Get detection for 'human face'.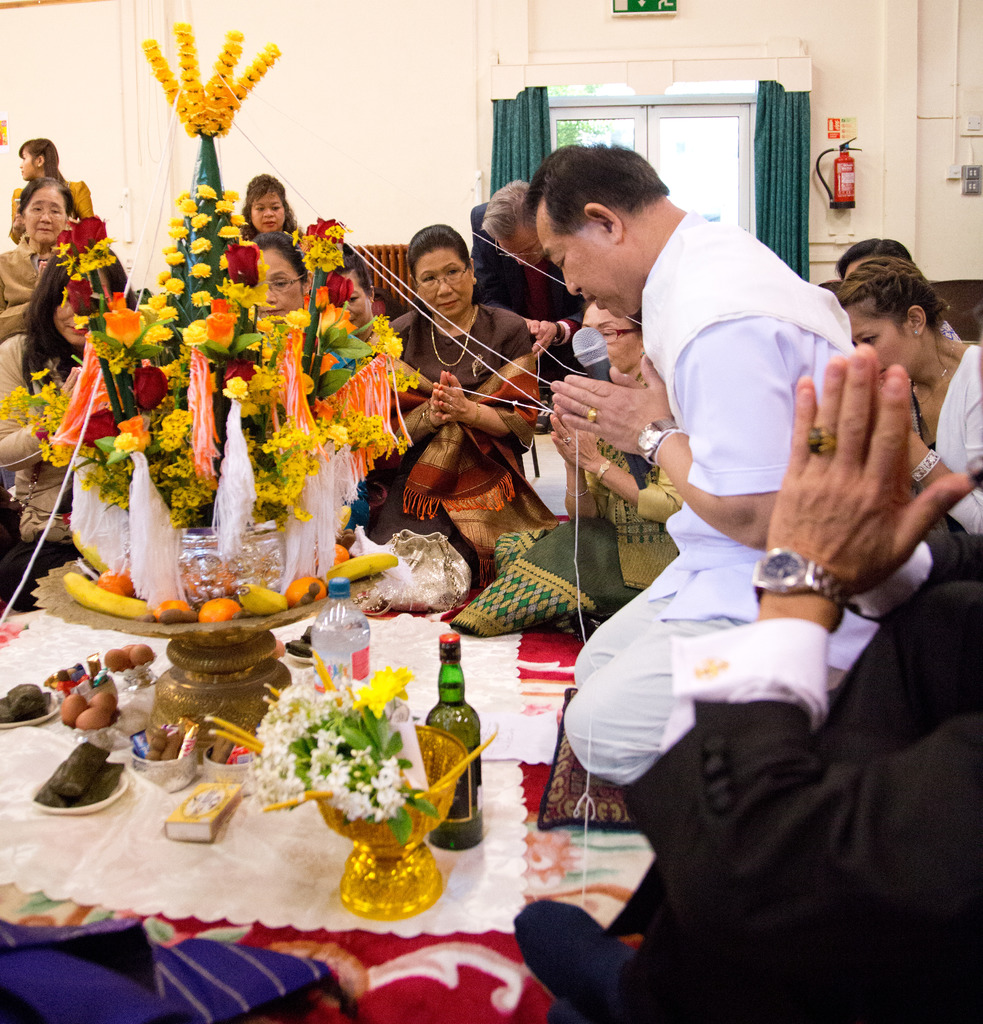
Detection: pyautogui.locateOnScreen(499, 225, 546, 269).
